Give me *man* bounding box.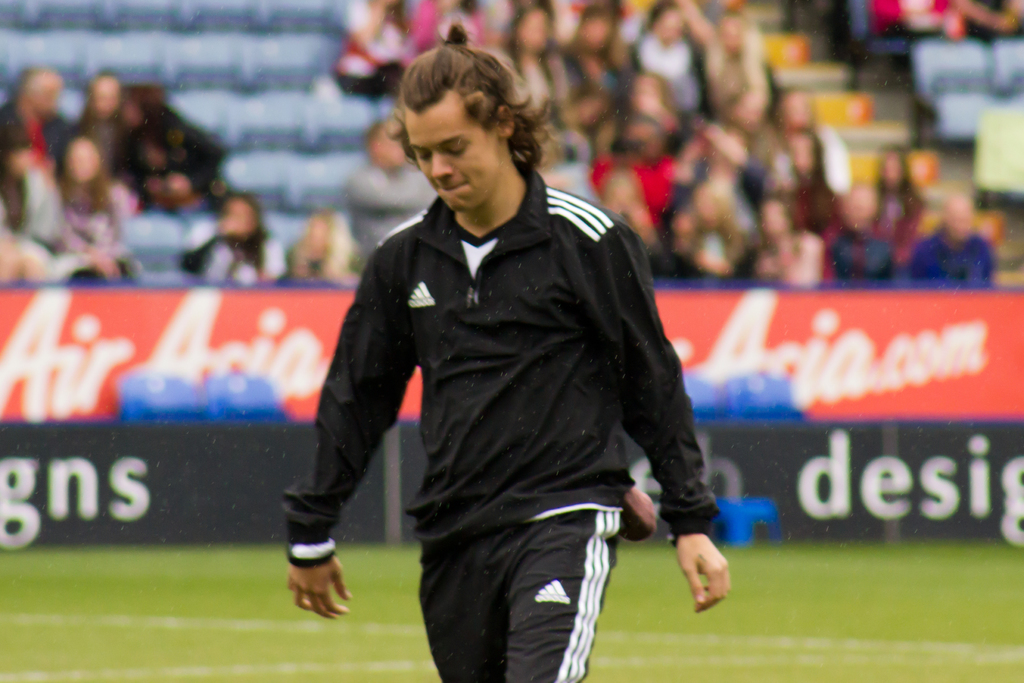
locate(909, 197, 1002, 289).
